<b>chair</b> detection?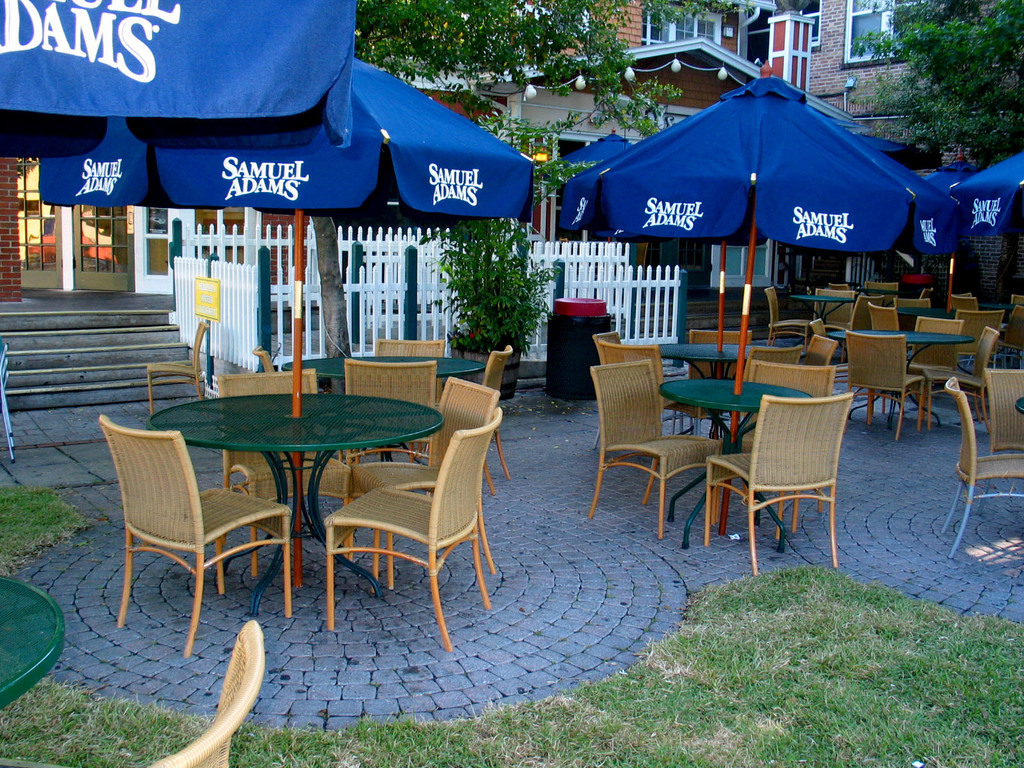
box=[763, 285, 812, 346]
